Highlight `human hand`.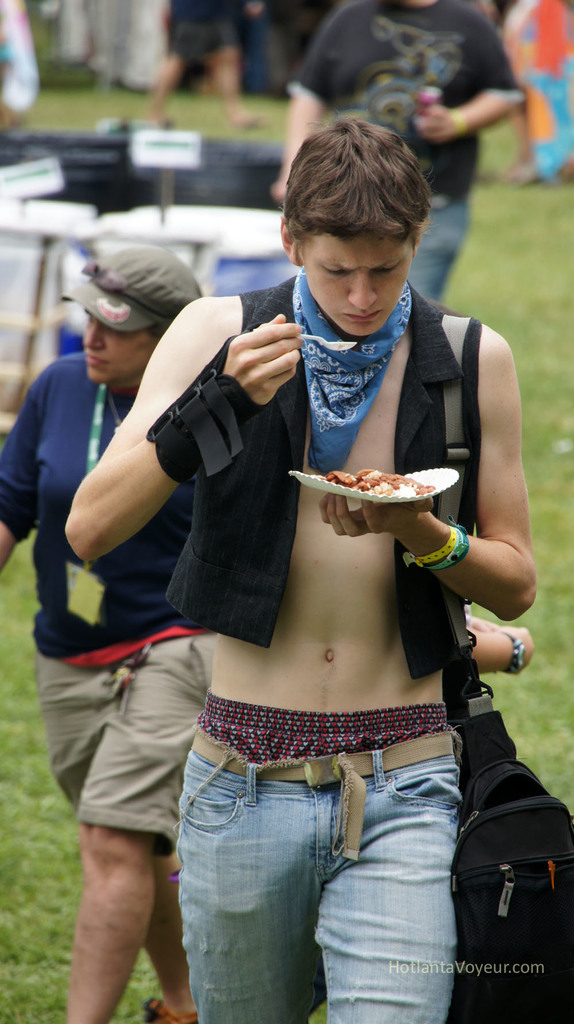
Highlighted region: [269,178,293,205].
